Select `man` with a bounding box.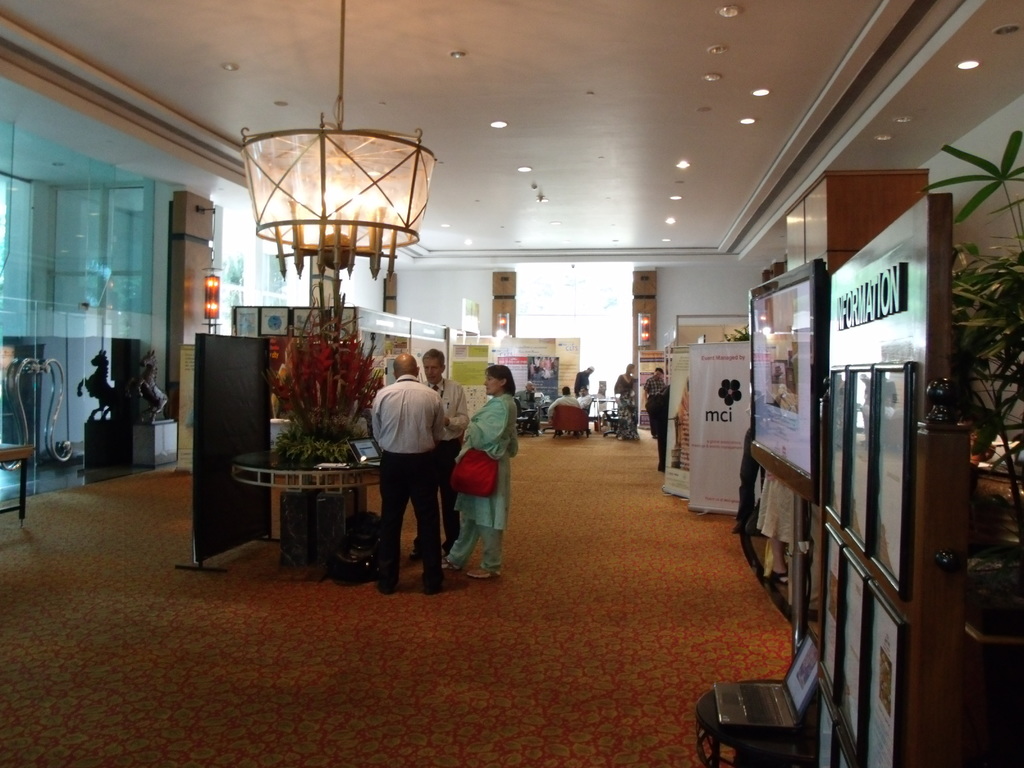
left=577, top=387, right=595, bottom=415.
